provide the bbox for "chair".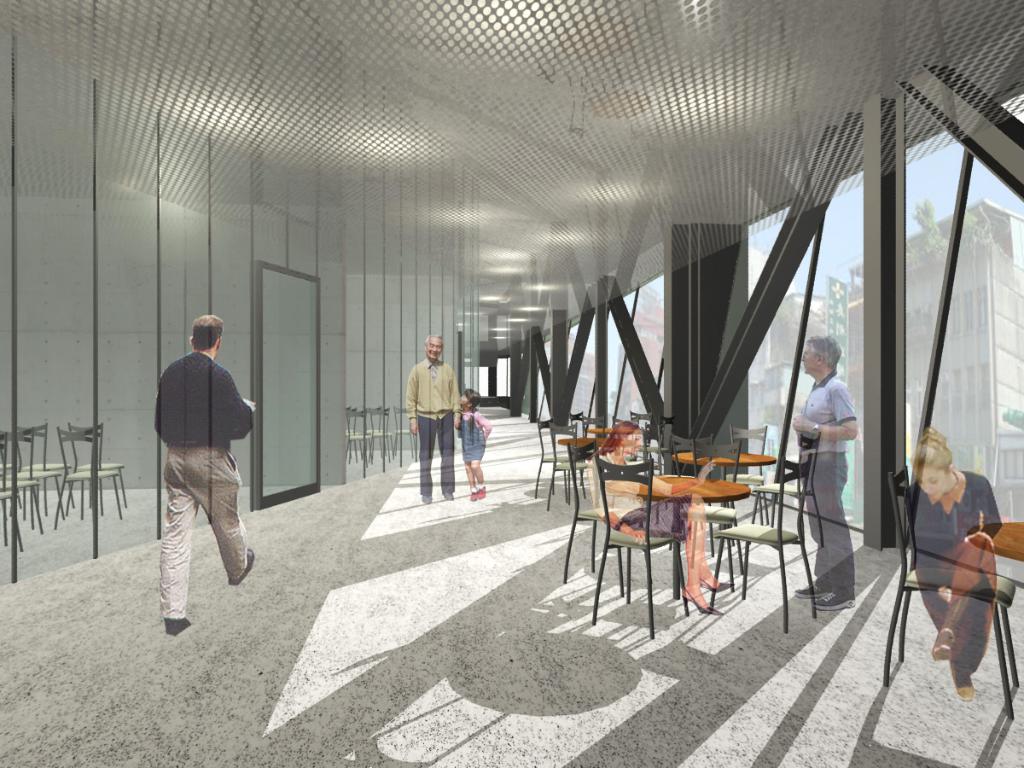
x1=345, y1=412, x2=363, y2=464.
